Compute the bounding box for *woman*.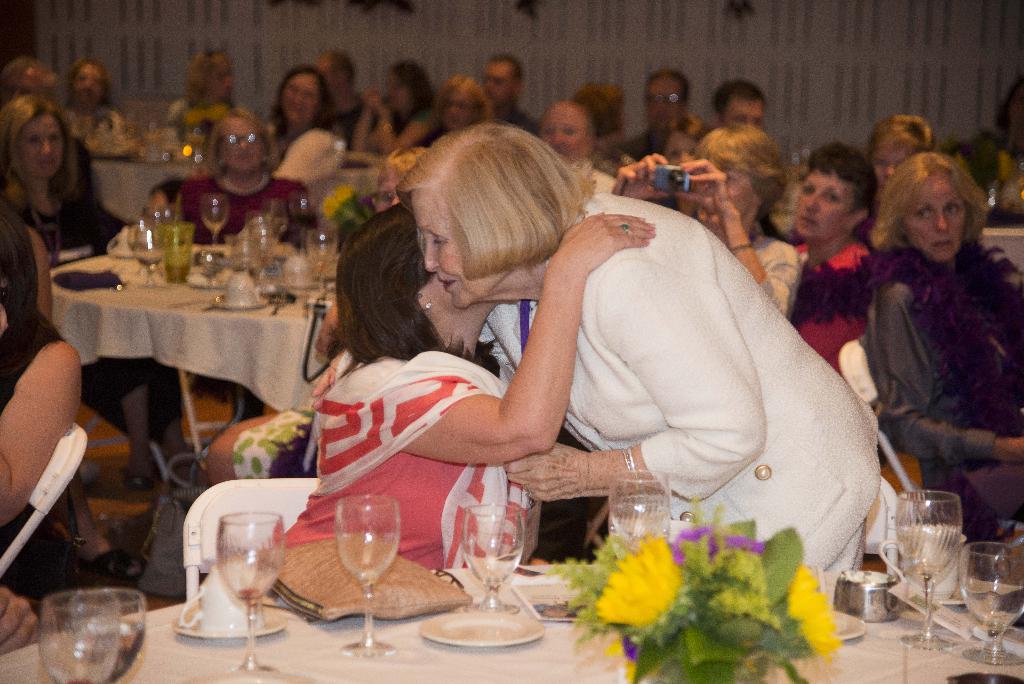
x1=386 y1=123 x2=879 y2=581.
